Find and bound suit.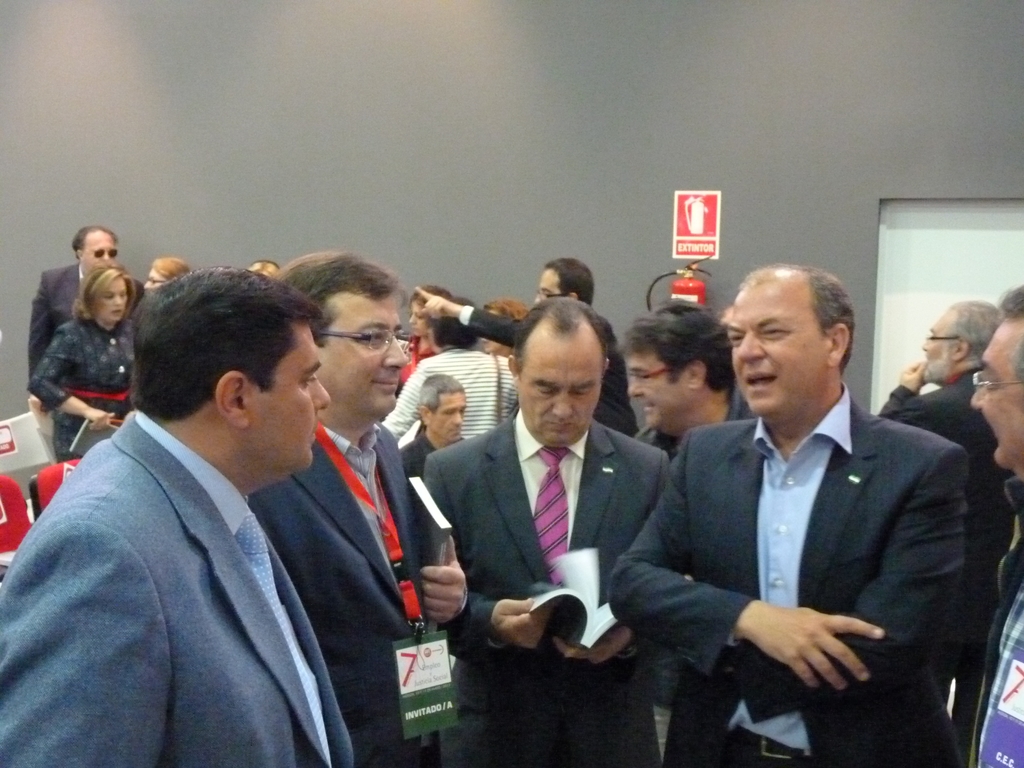
Bound: pyautogui.locateOnScreen(248, 426, 436, 767).
